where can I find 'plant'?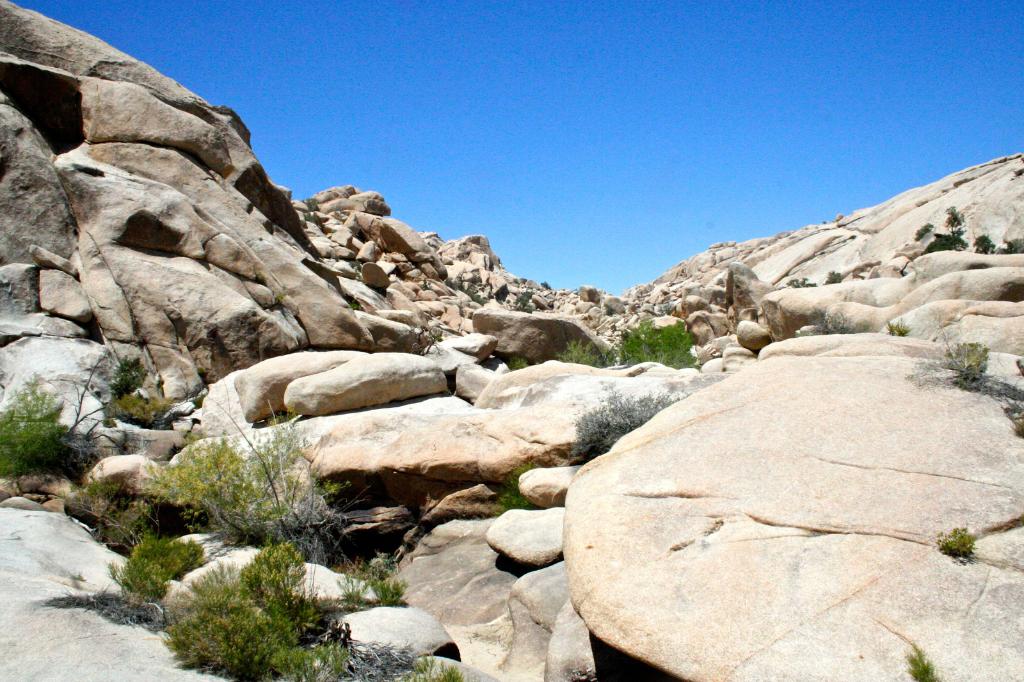
You can find it at bbox=[973, 228, 995, 254].
